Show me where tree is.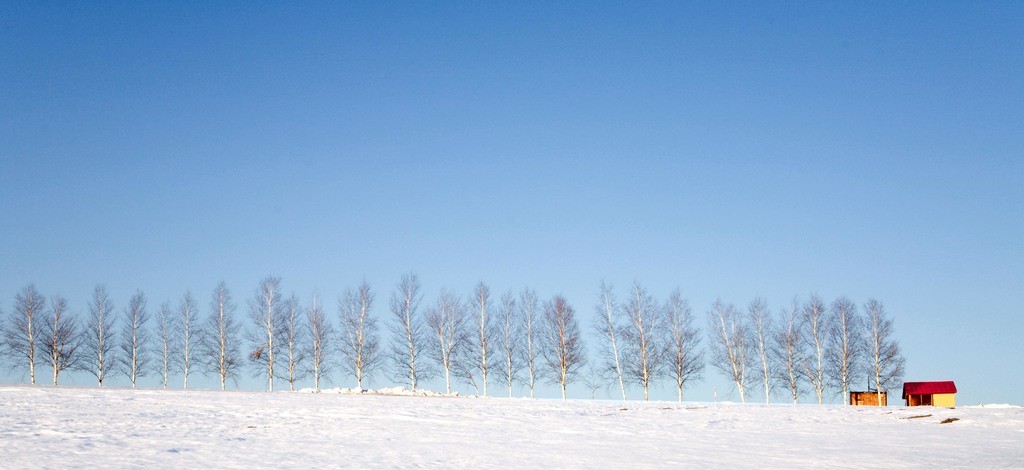
tree is at [744, 298, 781, 402].
